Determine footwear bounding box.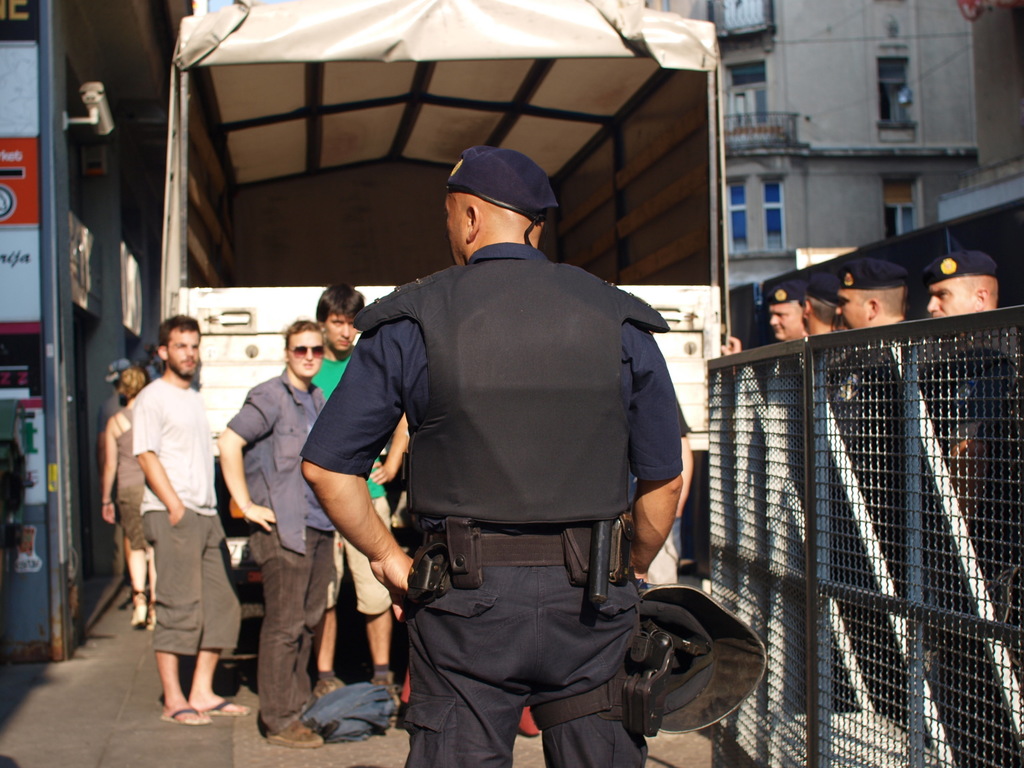
Determined: bbox(371, 675, 403, 714).
